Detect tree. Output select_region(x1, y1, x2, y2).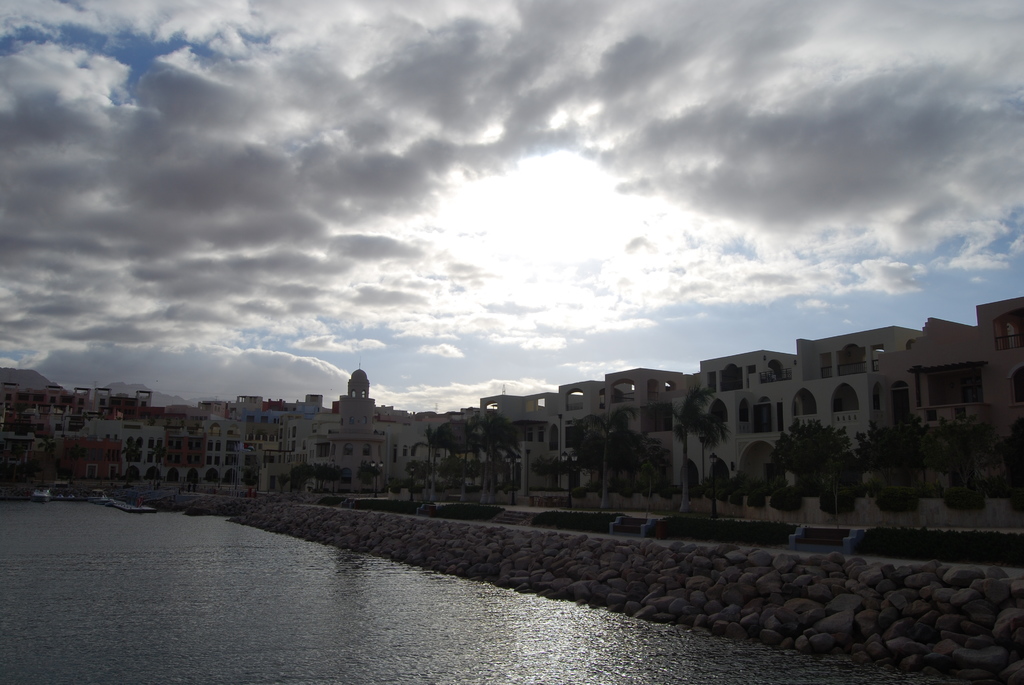
select_region(679, 383, 732, 513).
